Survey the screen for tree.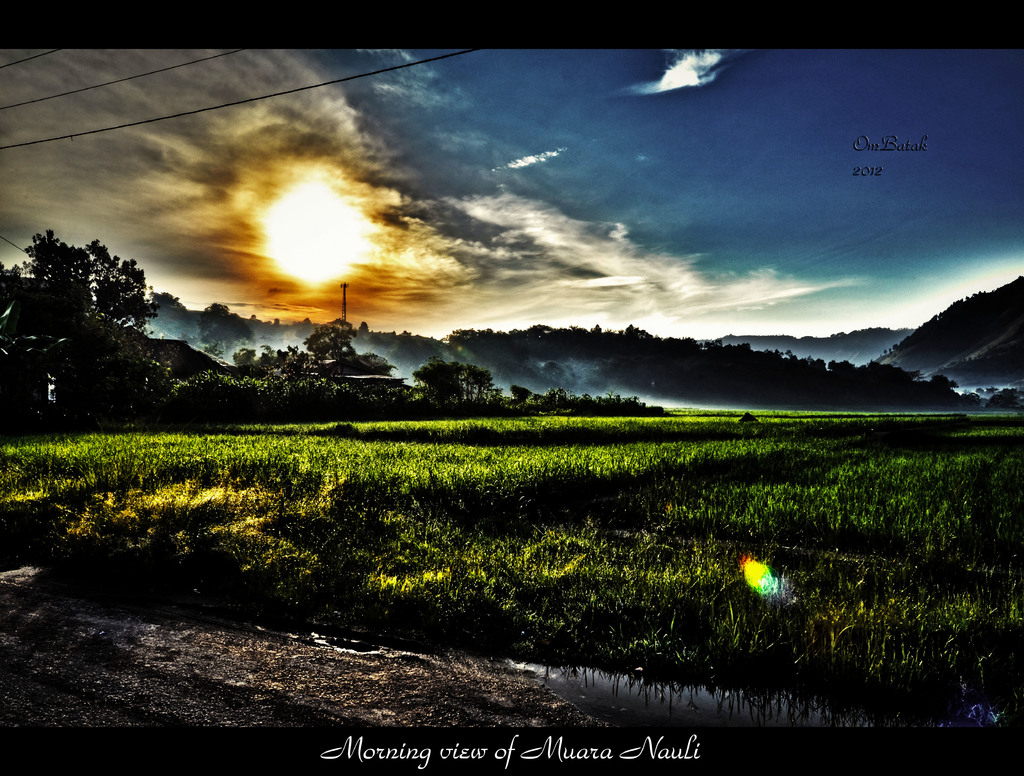
Survey found: x1=510 y1=384 x2=533 y2=400.
